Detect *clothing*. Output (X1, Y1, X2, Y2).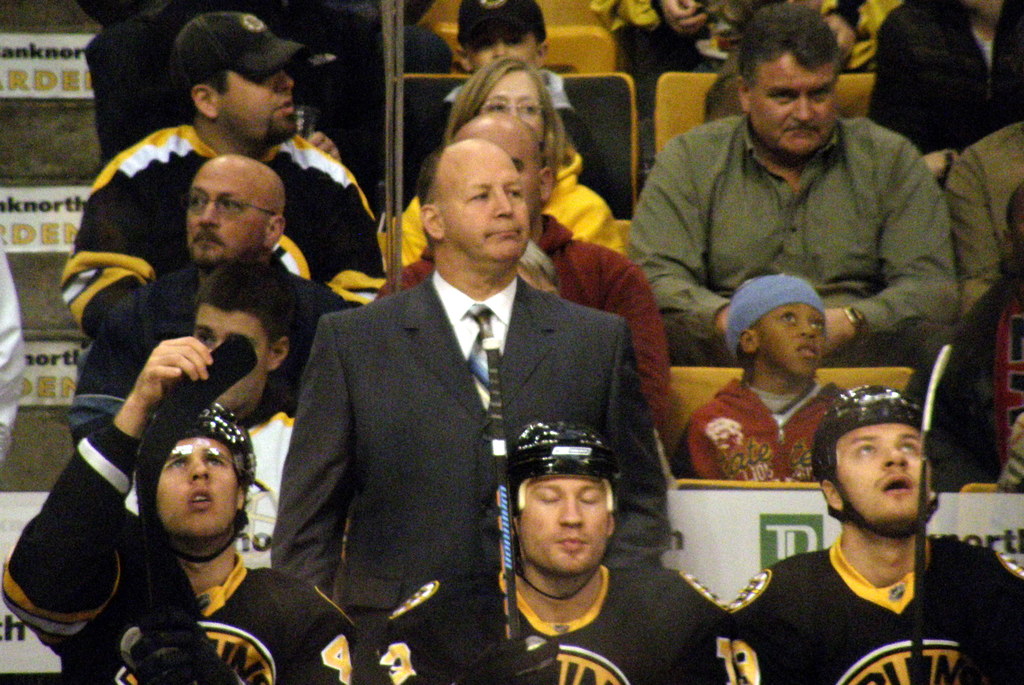
(860, 0, 1023, 157).
